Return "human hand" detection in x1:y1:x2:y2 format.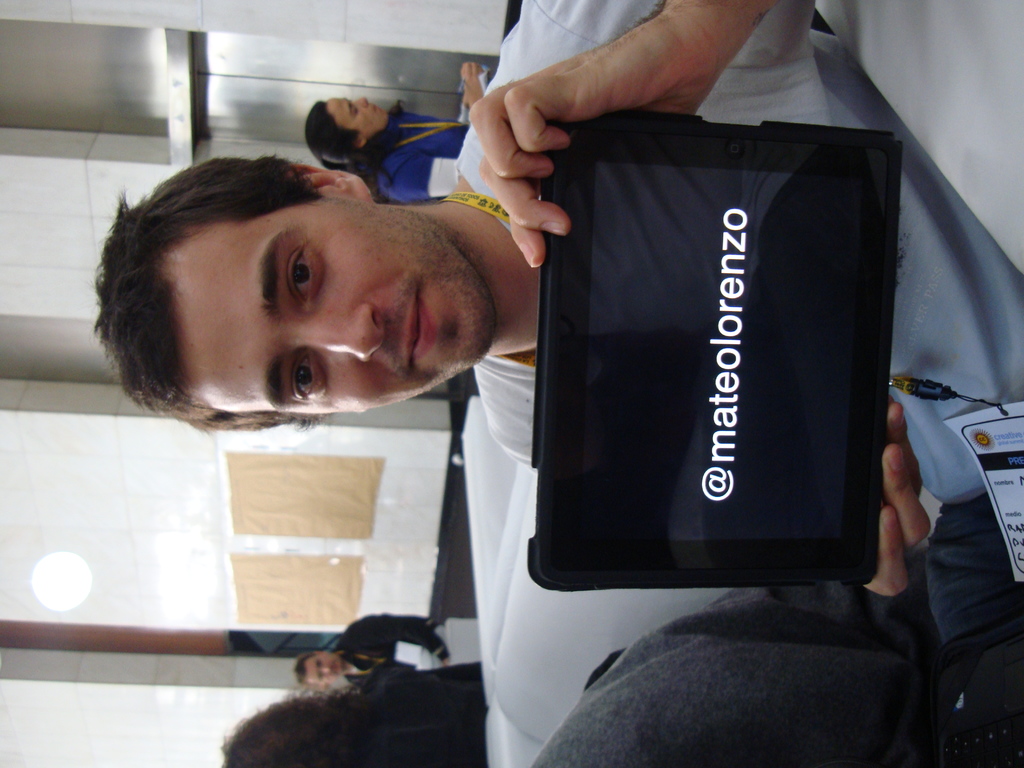
862:393:933:598.
